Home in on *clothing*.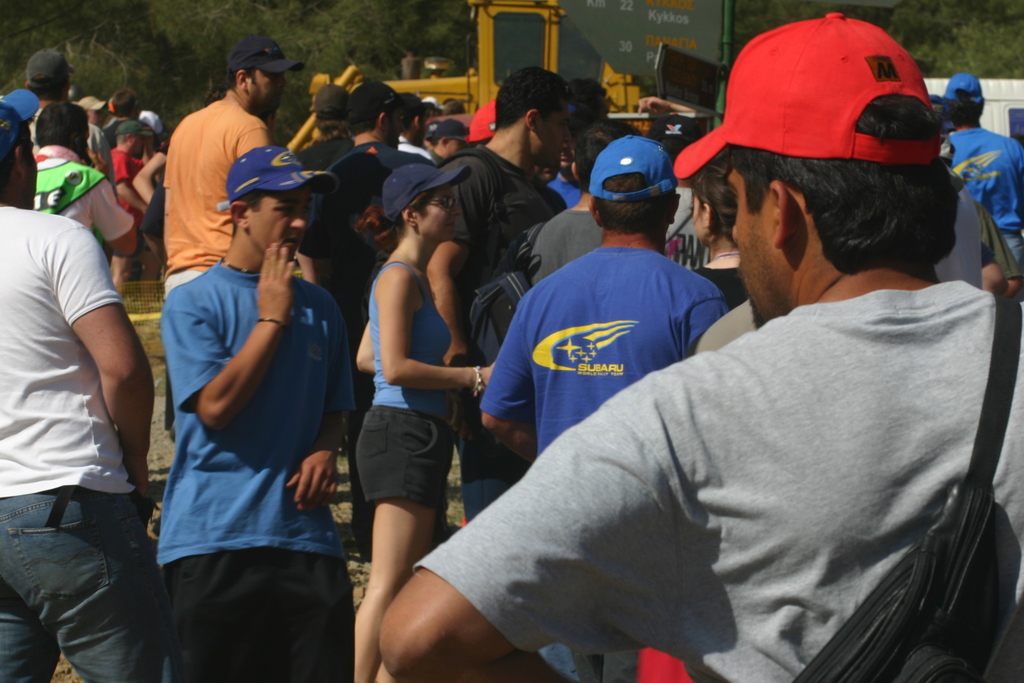
Homed in at <region>351, 256, 461, 513</region>.
